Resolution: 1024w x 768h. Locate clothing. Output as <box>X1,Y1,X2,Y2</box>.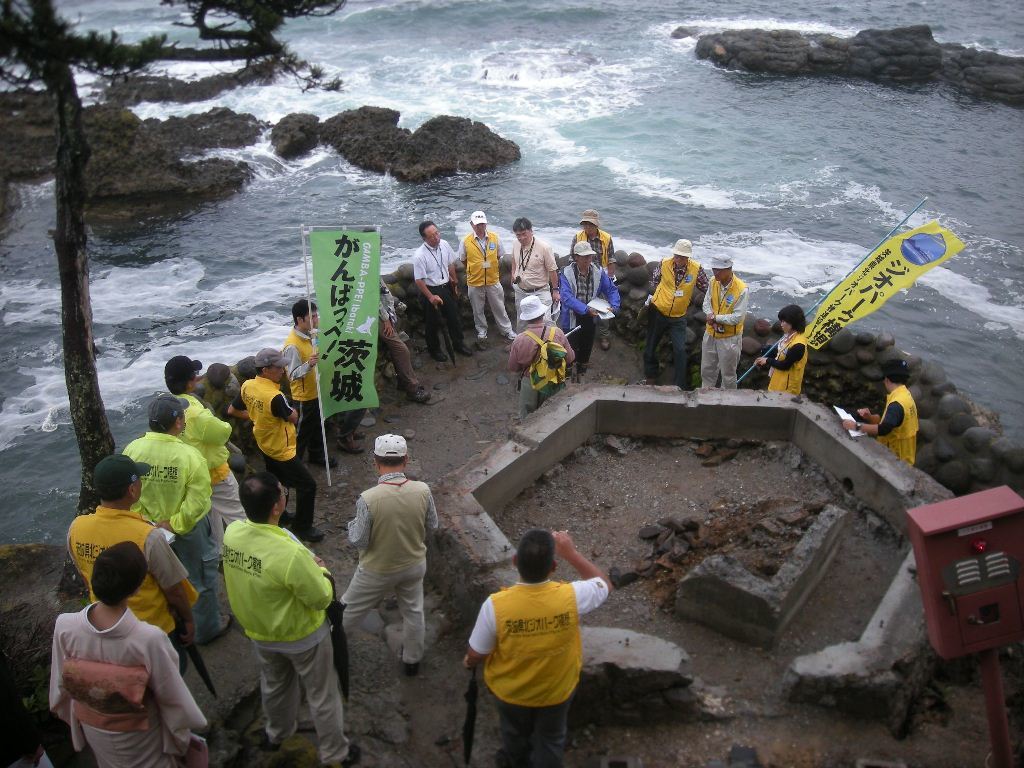
<box>877,383,920,467</box>.
